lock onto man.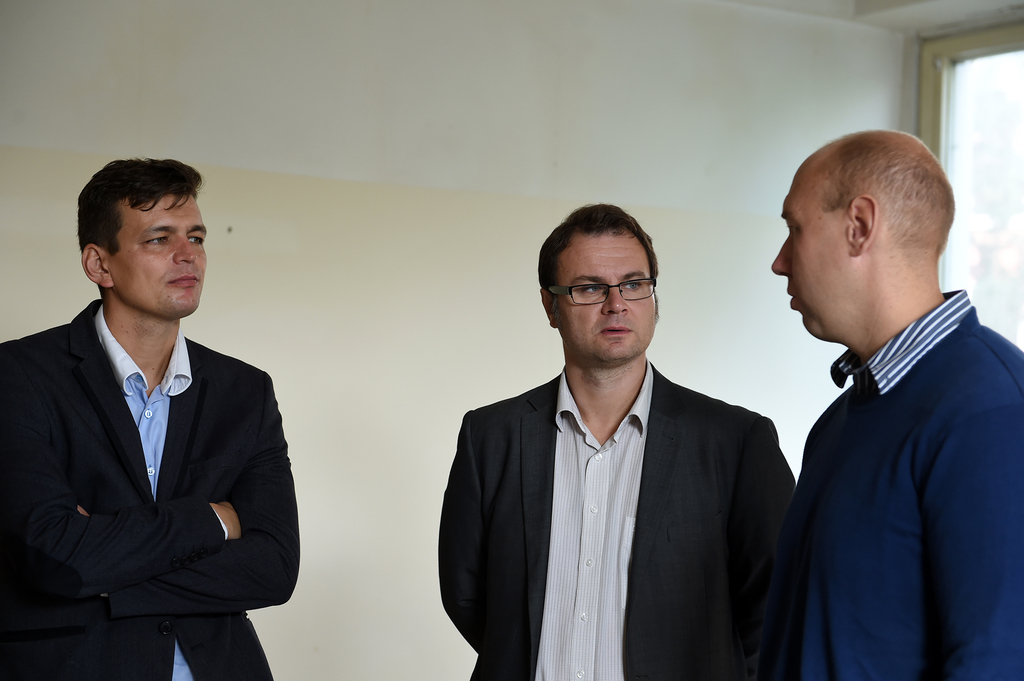
Locked: <region>437, 203, 799, 680</region>.
